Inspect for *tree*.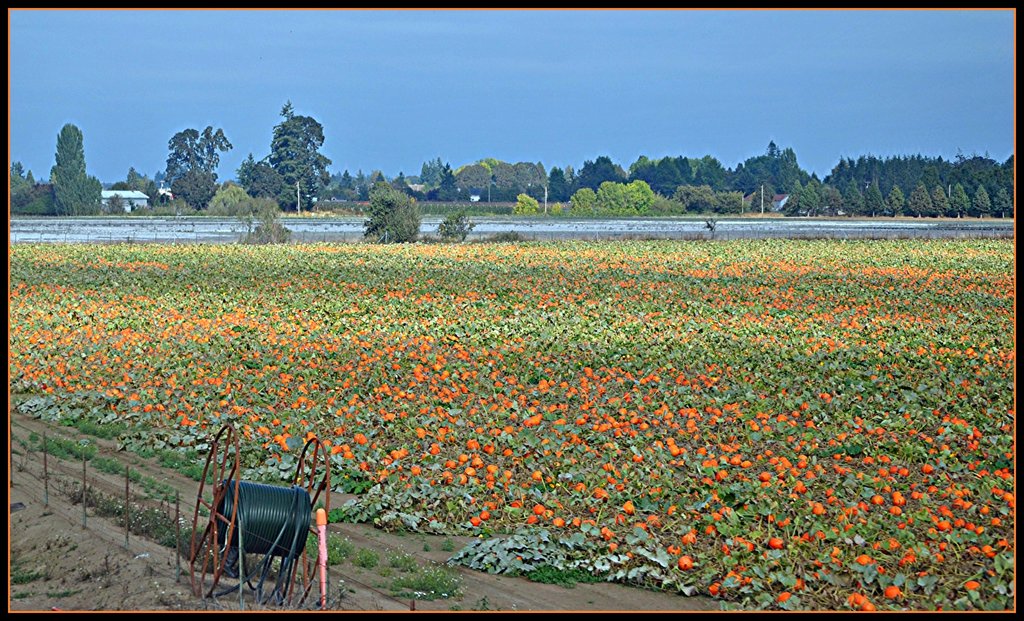
Inspection: <region>436, 161, 459, 203</region>.
